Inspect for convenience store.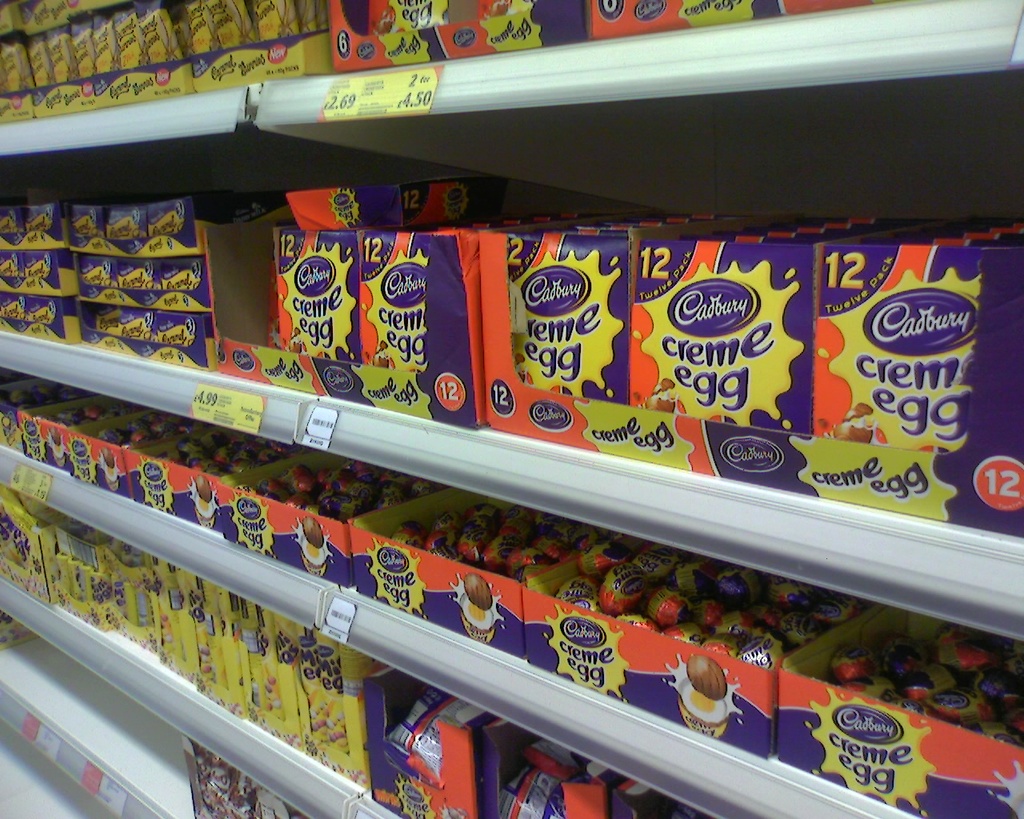
Inspection: l=0, t=45, r=998, b=818.
